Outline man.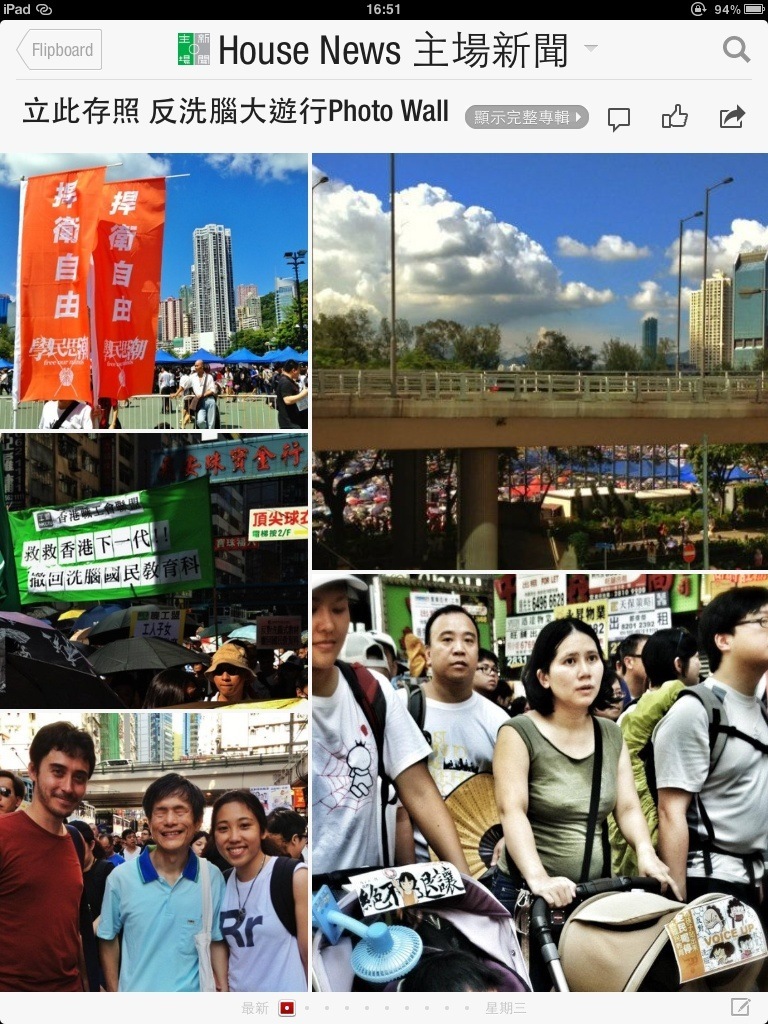
Outline: region(174, 355, 218, 434).
